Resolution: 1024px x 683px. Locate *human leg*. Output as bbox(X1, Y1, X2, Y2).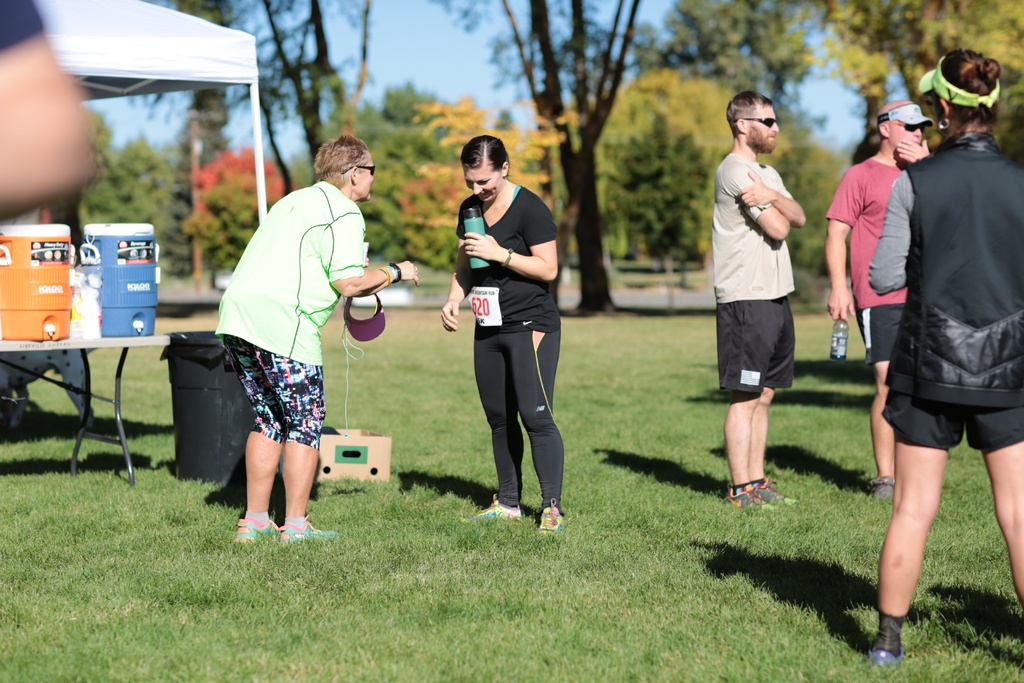
bbox(719, 261, 779, 513).
